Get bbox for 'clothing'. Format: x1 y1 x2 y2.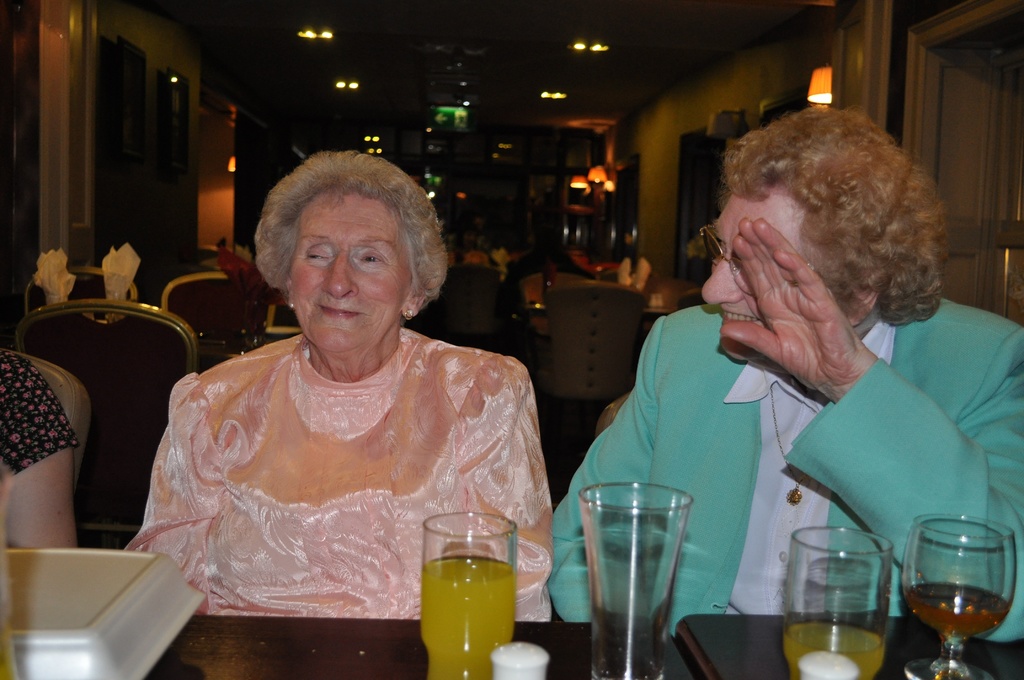
124 321 551 625.
